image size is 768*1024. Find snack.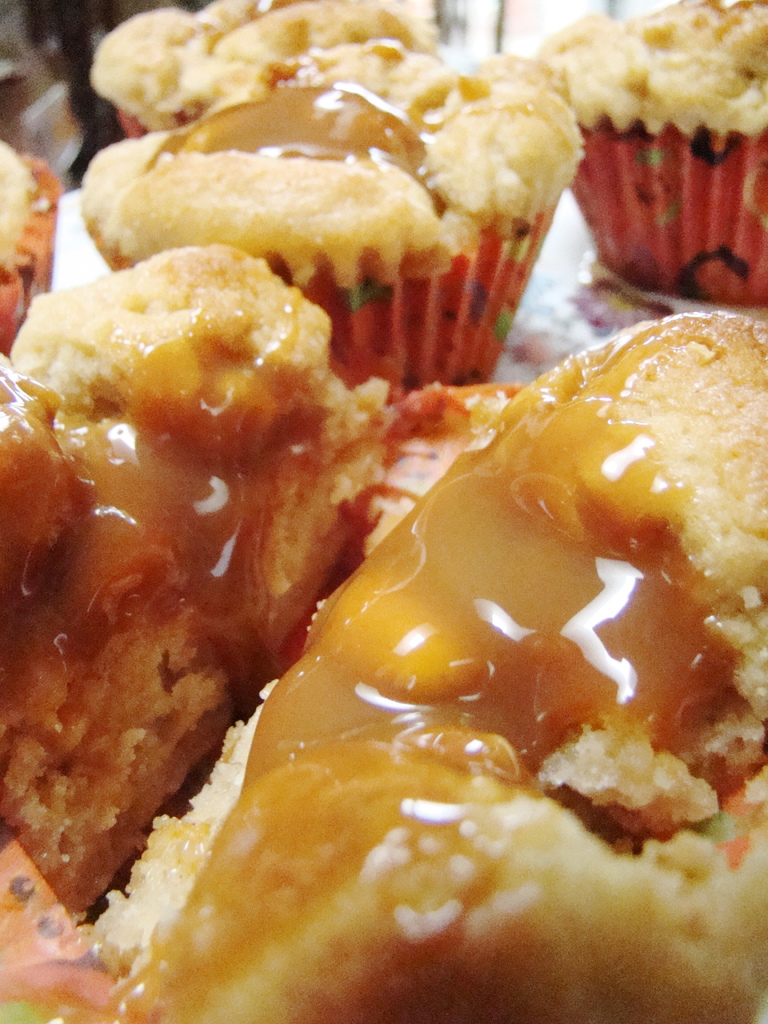
[92,316,767,1023].
